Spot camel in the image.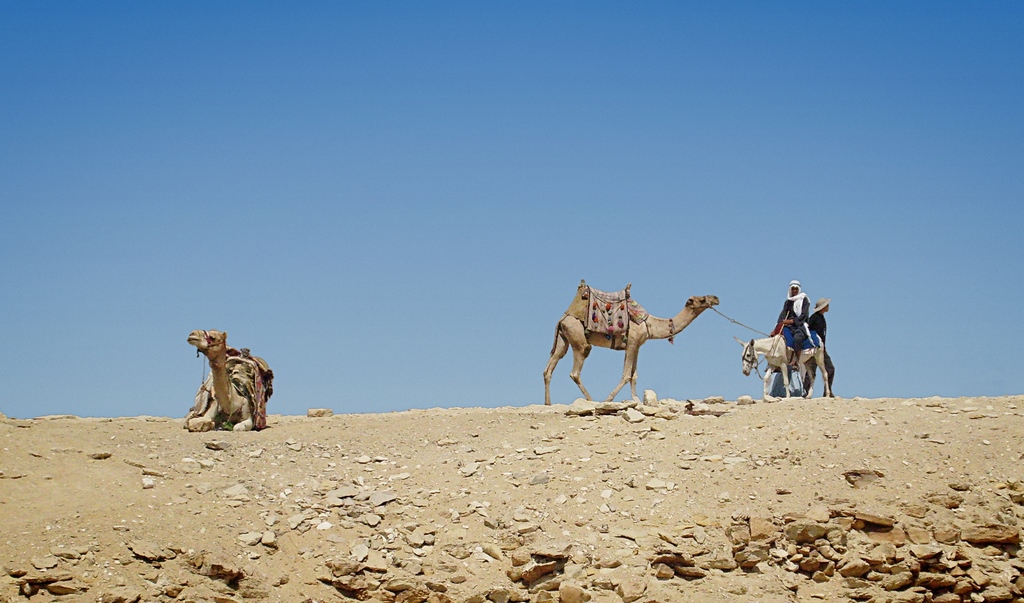
camel found at select_region(539, 280, 724, 407).
